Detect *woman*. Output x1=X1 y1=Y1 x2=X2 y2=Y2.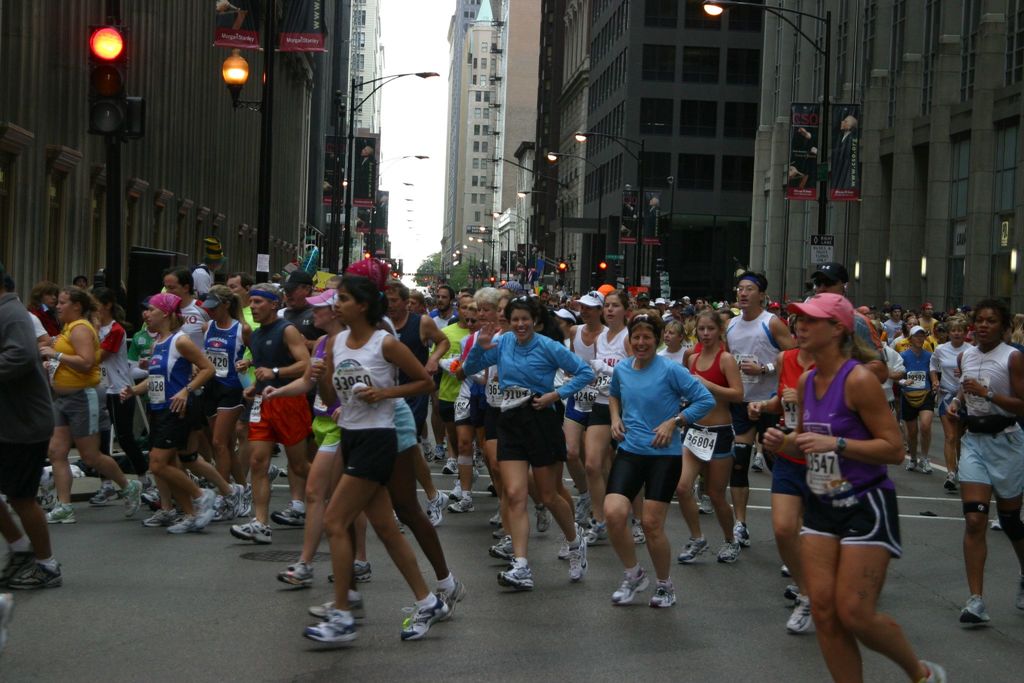
x1=742 y1=309 x2=835 y2=628.
